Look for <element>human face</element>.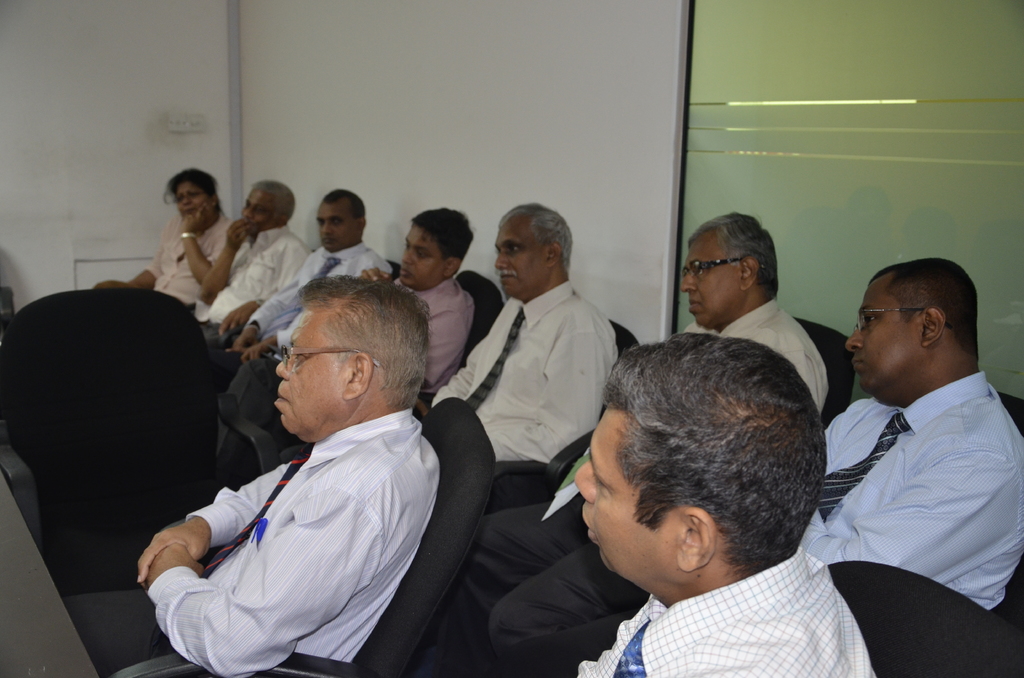
Found: select_region(317, 198, 356, 251).
